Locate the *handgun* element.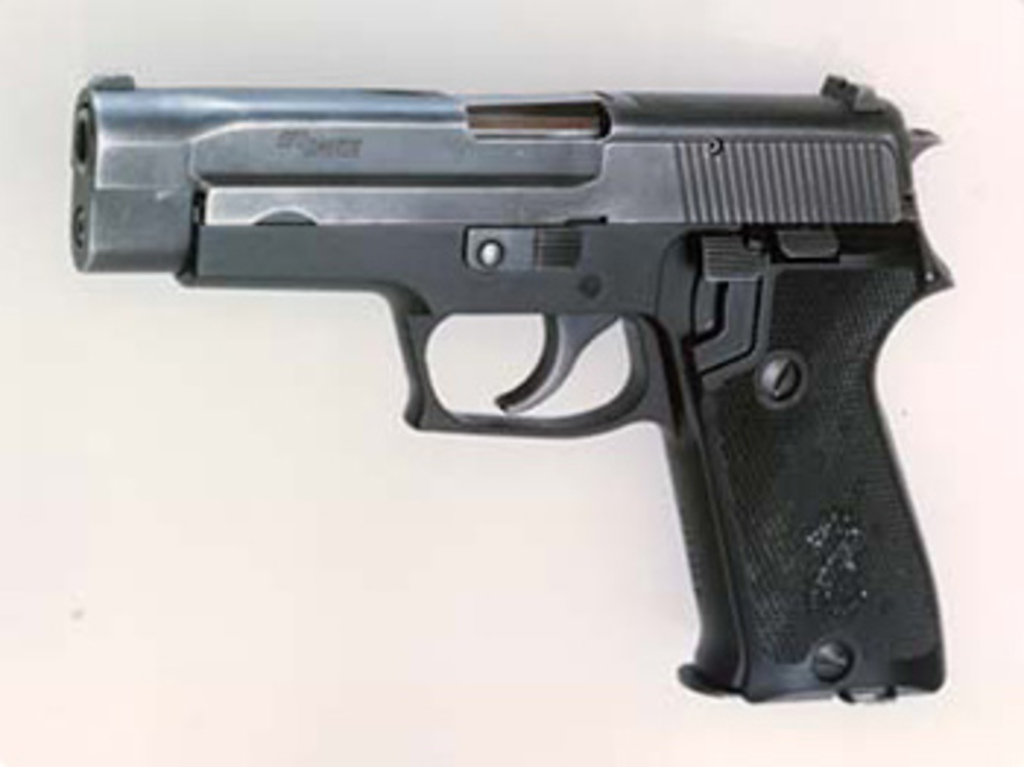
Element bbox: [x1=67, y1=73, x2=951, y2=711].
